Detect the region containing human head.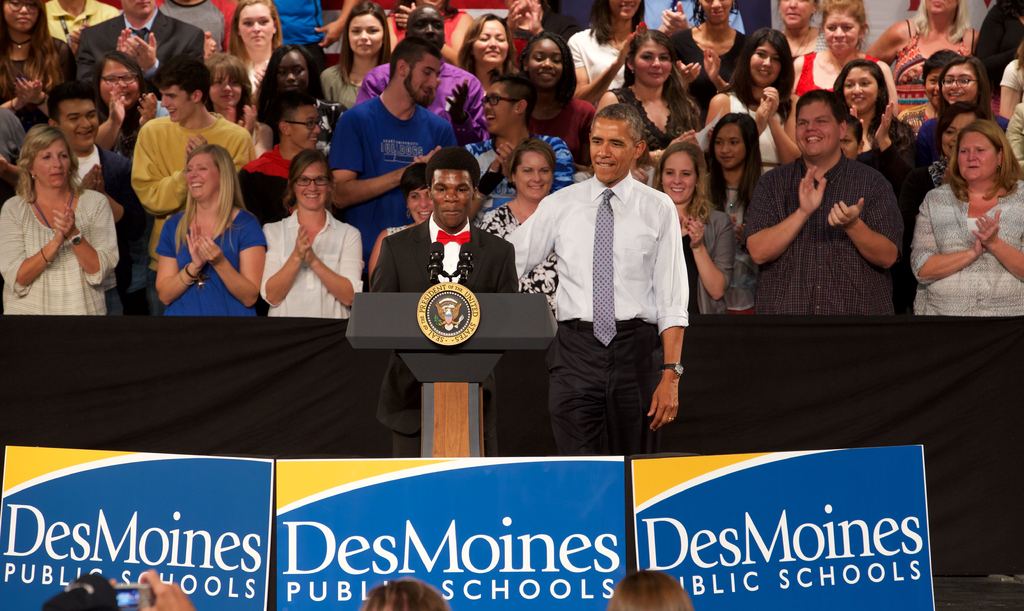
[623, 24, 680, 89].
